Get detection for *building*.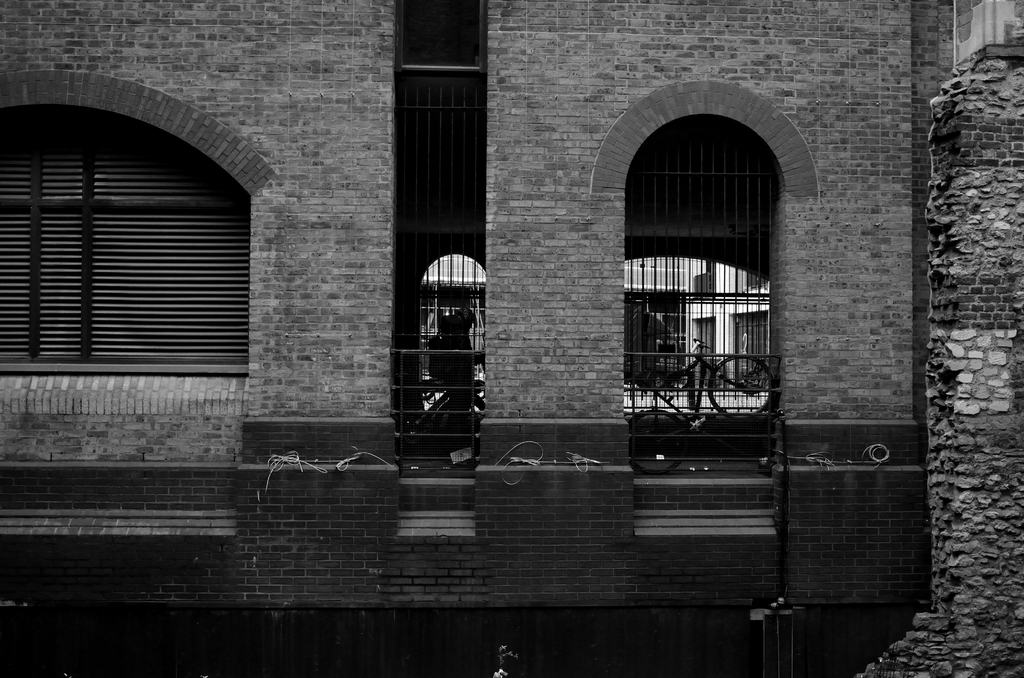
Detection: crop(0, 0, 1023, 677).
